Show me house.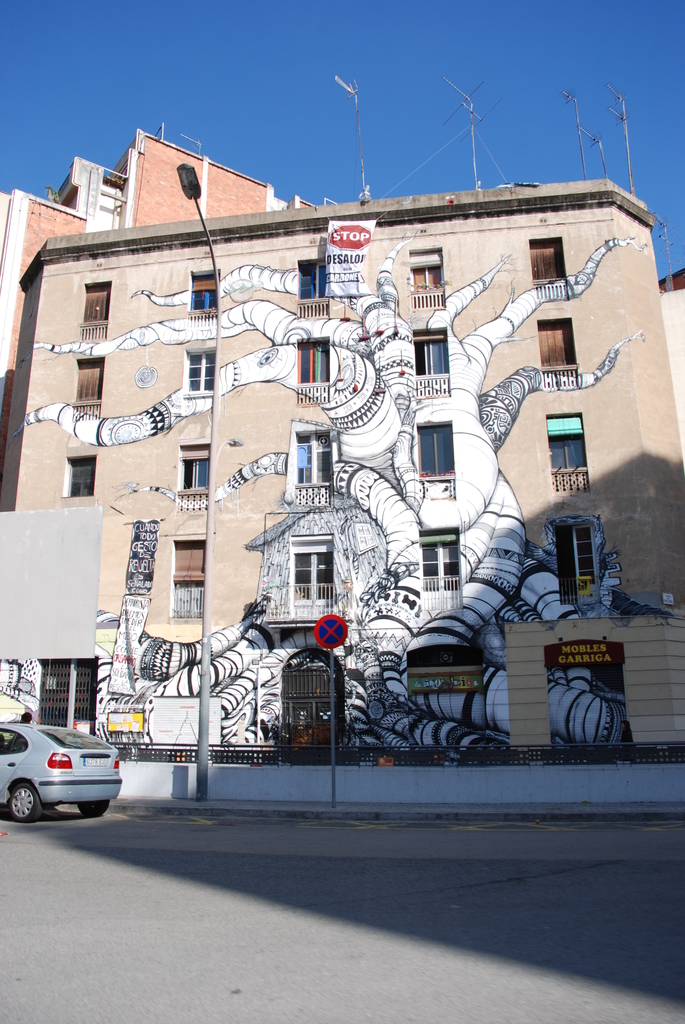
house is here: detection(0, 168, 681, 753).
